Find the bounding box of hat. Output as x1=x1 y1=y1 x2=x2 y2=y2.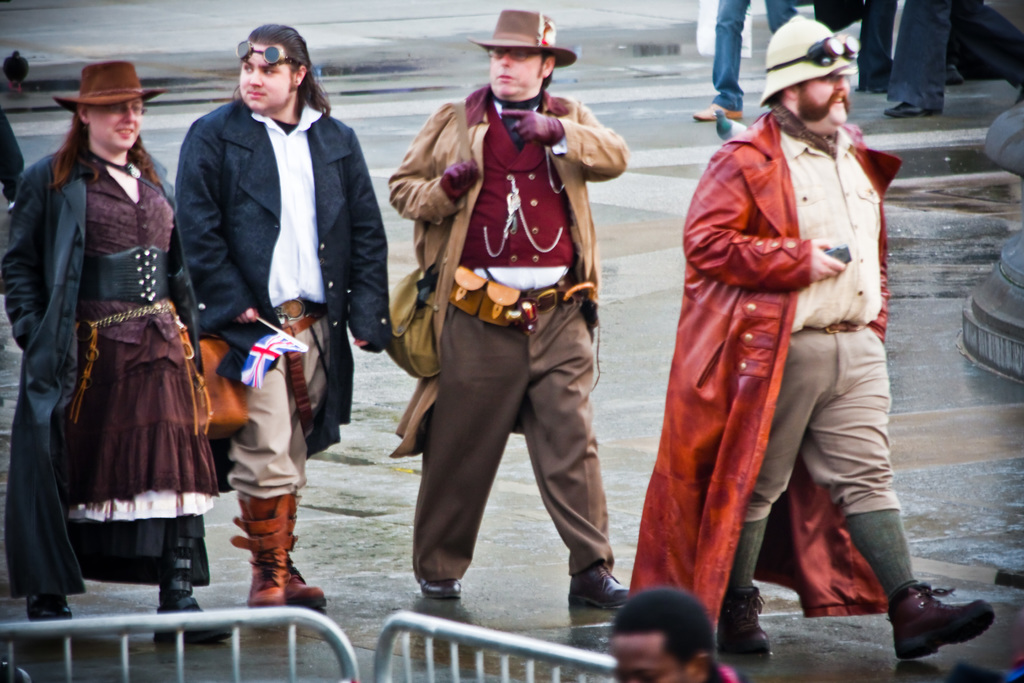
x1=54 y1=57 x2=169 y2=114.
